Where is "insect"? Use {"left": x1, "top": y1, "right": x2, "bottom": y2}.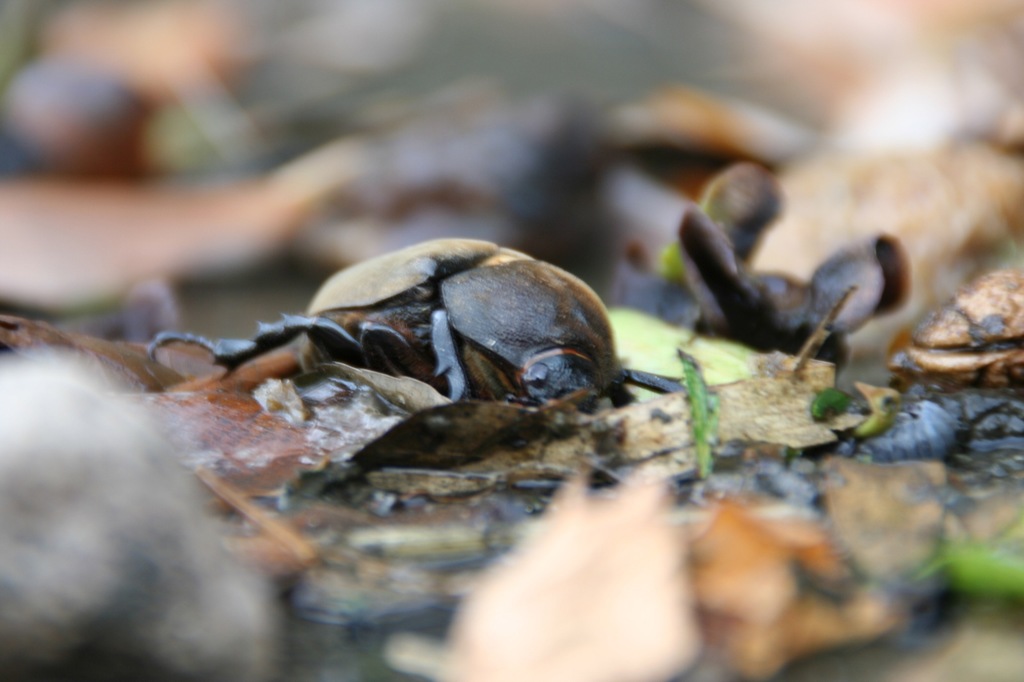
{"left": 147, "top": 235, "right": 682, "bottom": 408}.
